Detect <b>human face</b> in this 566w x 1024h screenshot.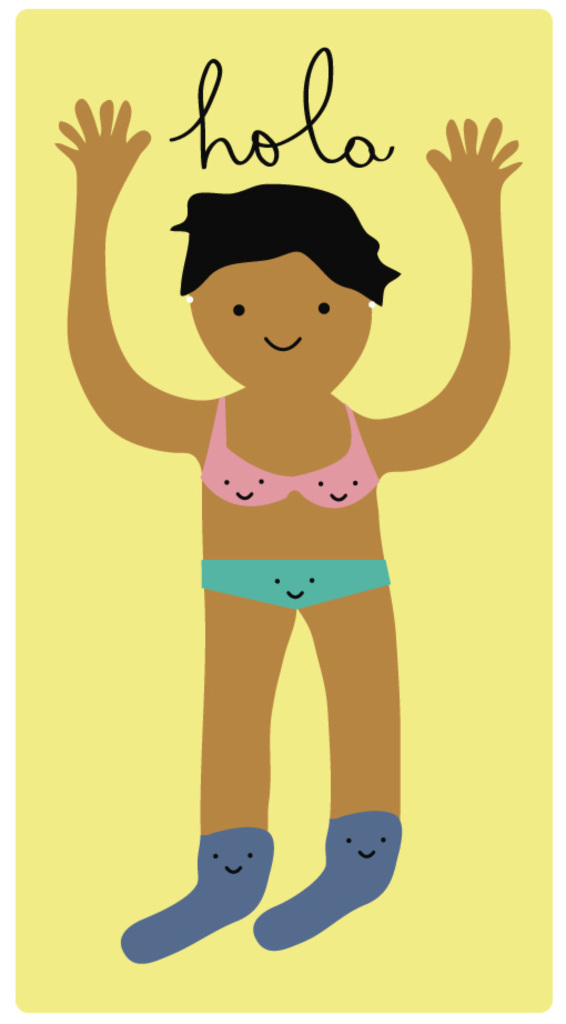
Detection: (left=194, top=255, right=371, bottom=394).
